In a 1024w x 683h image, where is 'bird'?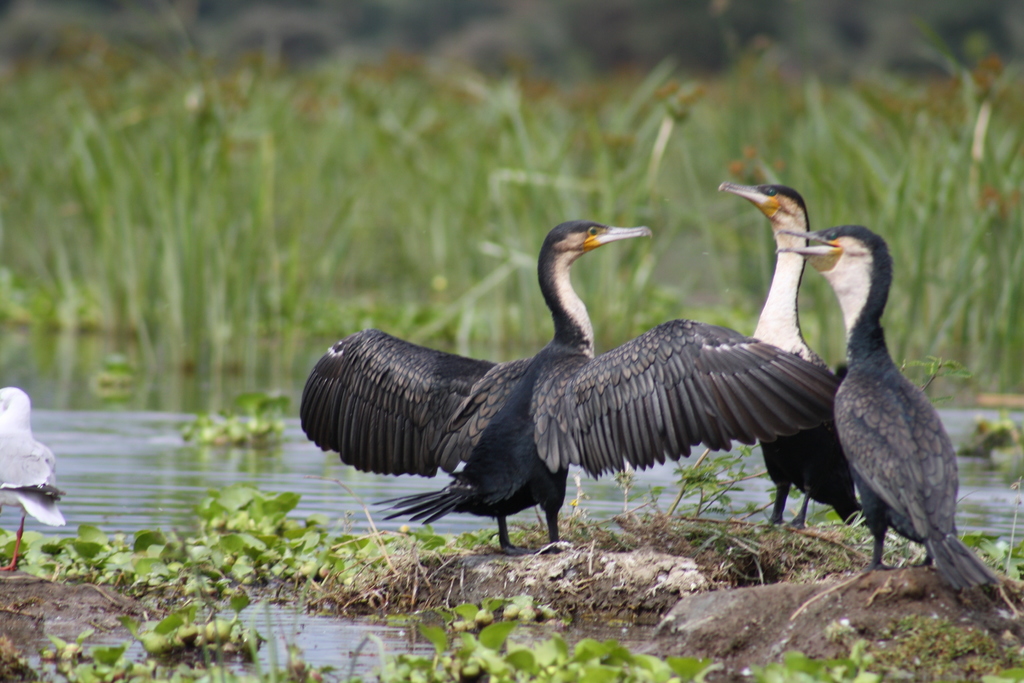
[x1=714, y1=171, x2=867, y2=539].
